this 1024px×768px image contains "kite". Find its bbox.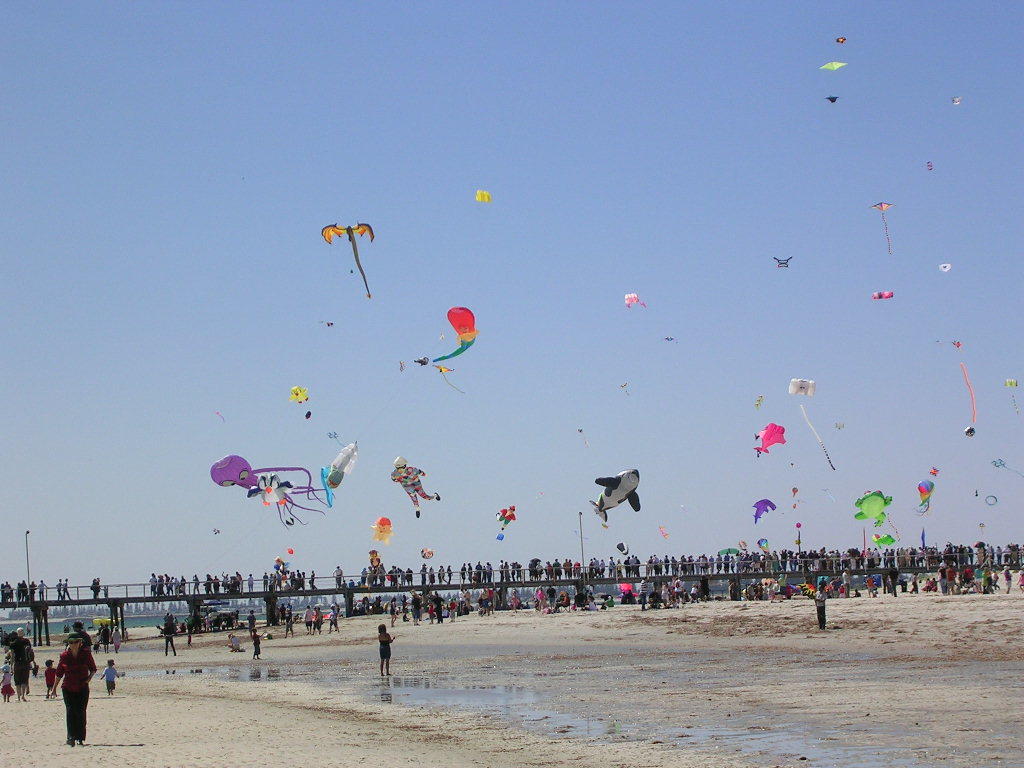
(272, 550, 289, 573).
